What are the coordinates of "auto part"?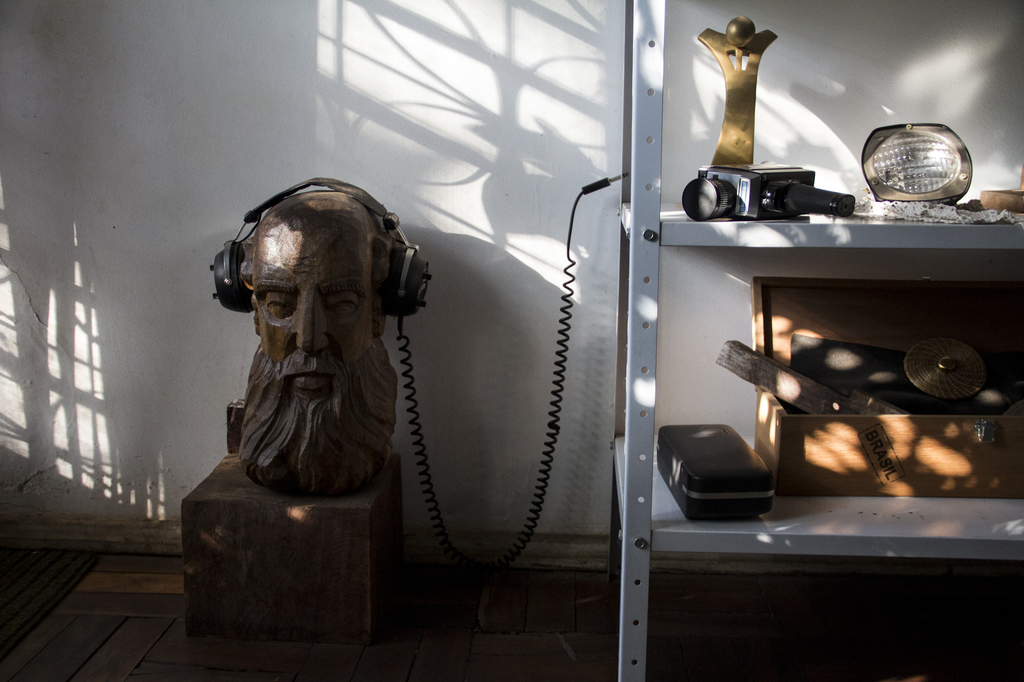
<box>853,112,982,202</box>.
